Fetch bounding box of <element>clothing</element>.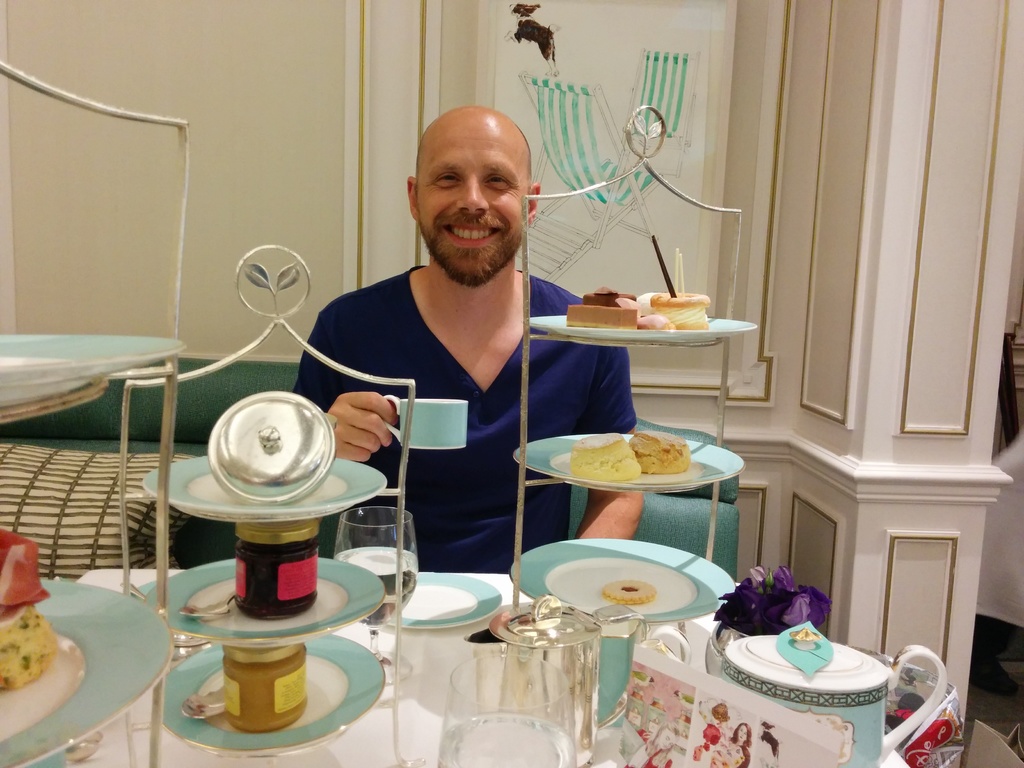
Bbox: region(303, 220, 600, 563).
